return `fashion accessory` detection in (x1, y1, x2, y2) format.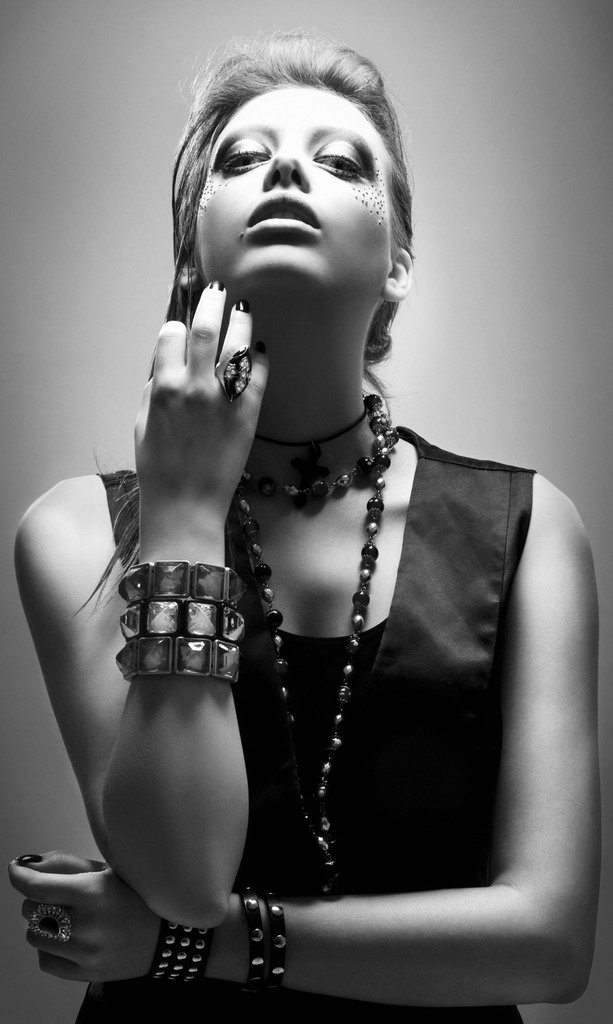
(233, 298, 247, 312).
